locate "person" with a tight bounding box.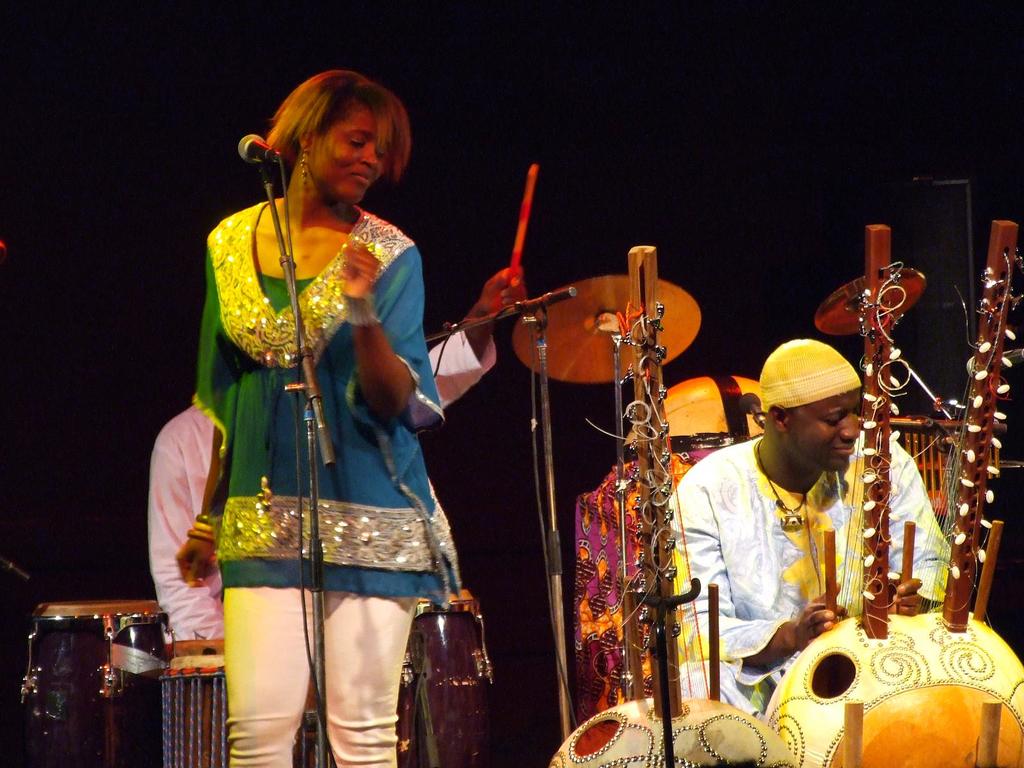
{"left": 675, "top": 339, "right": 954, "bottom": 724}.
